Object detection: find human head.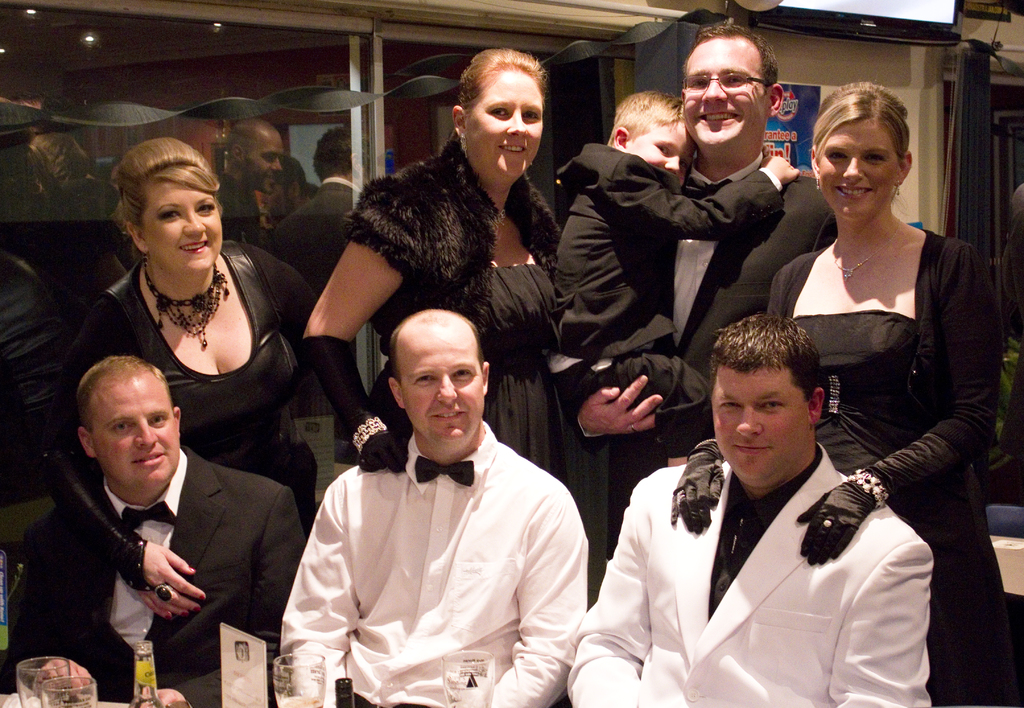
363:295:500:444.
